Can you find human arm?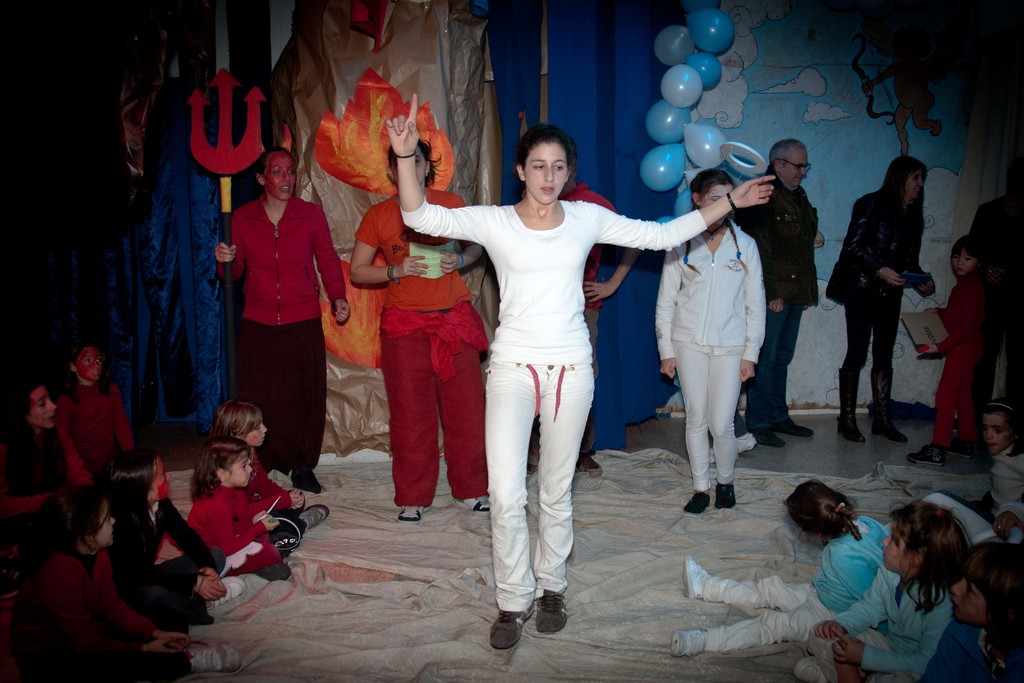
Yes, bounding box: {"x1": 258, "y1": 459, "x2": 305, "y2": 511}.
